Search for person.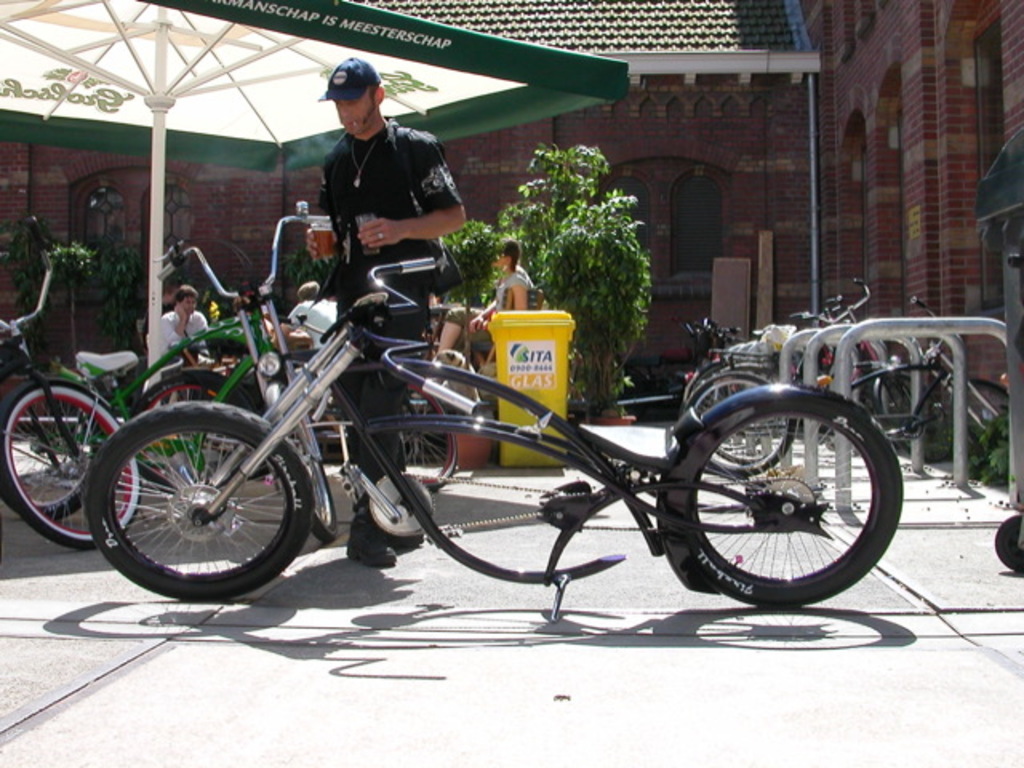
Found at (left=309, top=59, right=467, bottom=563).
